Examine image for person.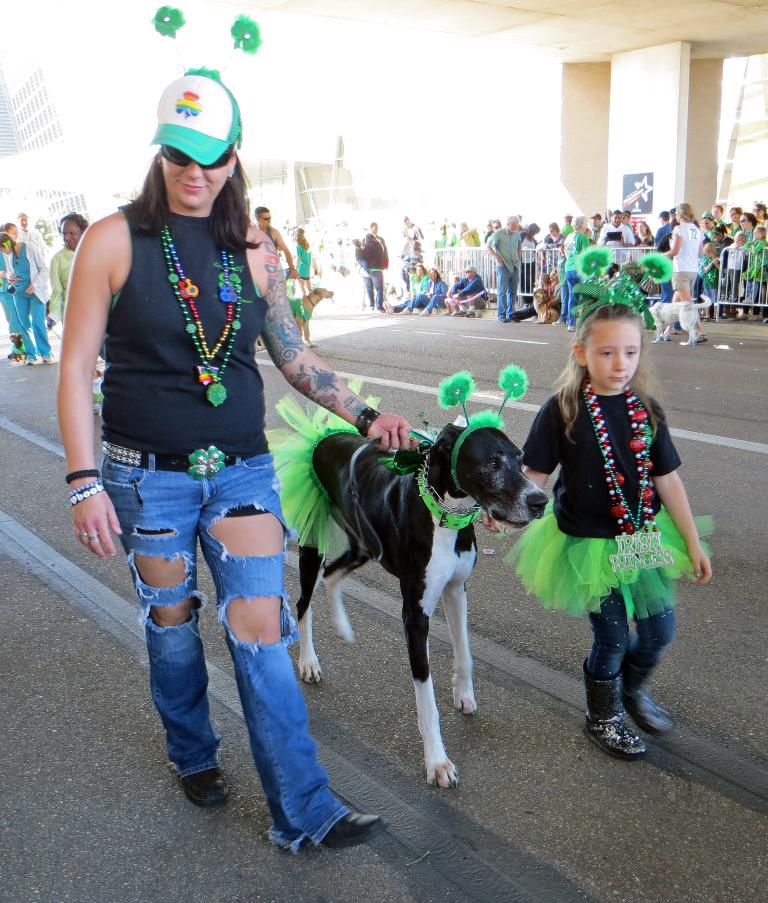
Examination result: [472,297,712,757].
